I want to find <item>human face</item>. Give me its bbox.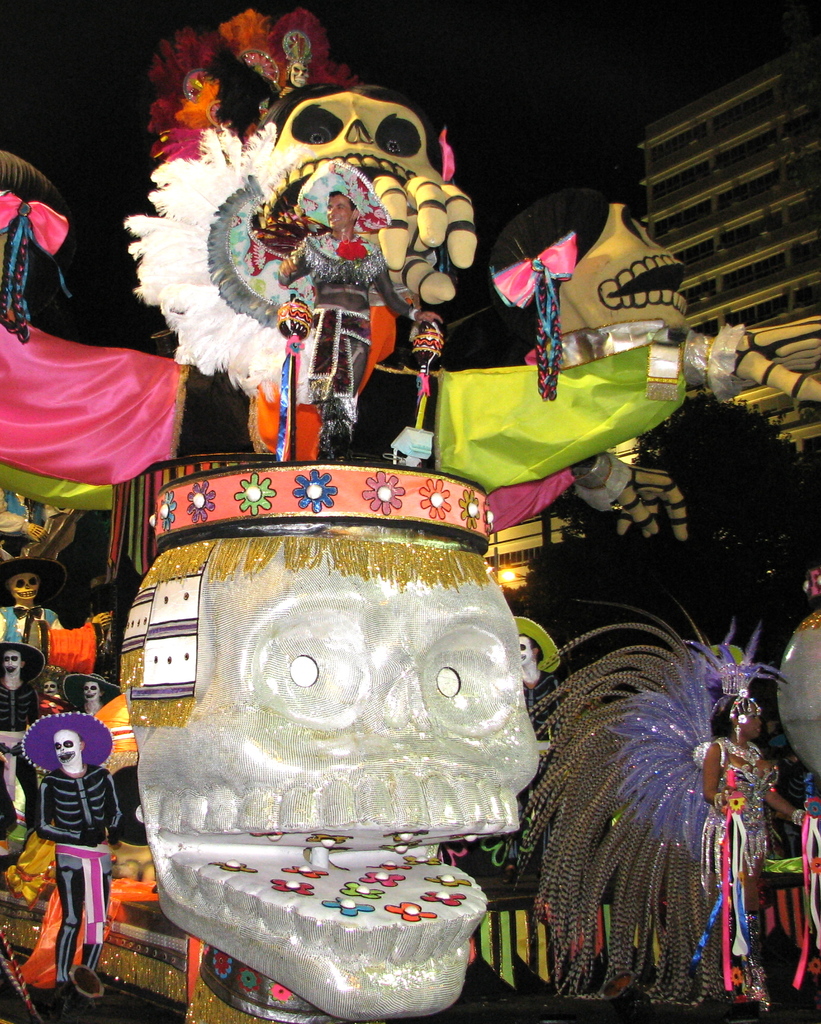
locate(321, 196, 352, 231).
